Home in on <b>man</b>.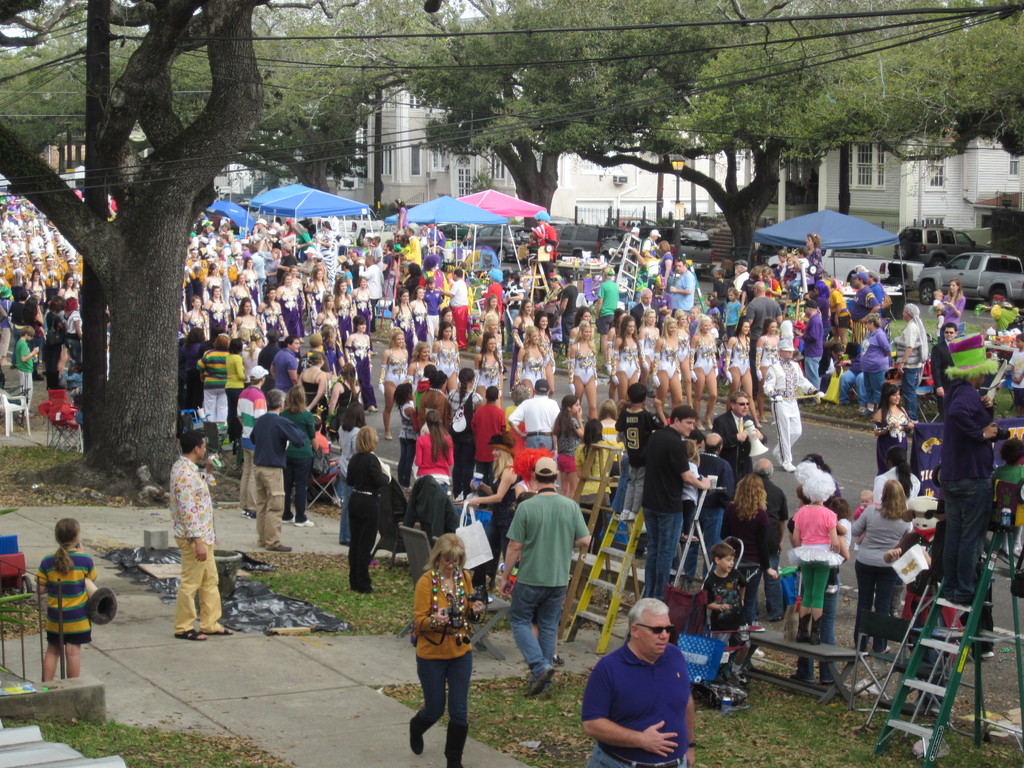
Homed in at [x1=637, y1=408, x2=714, y2=601].
